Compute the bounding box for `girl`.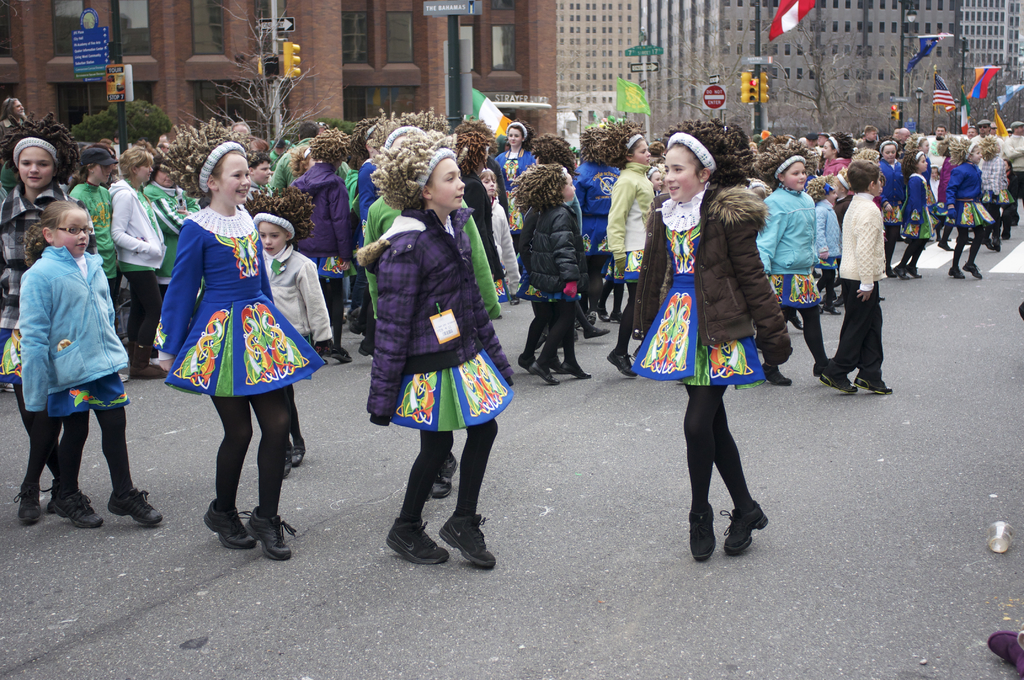
select_region(163, 120, 327, 562).
